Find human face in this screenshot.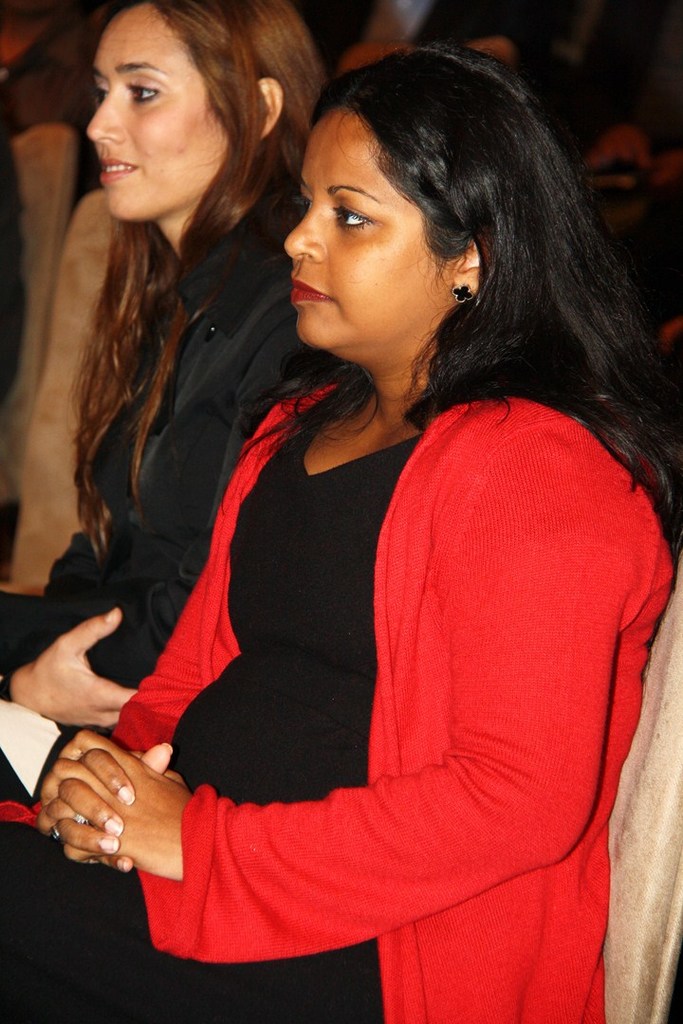
The bounding box for human face is BBox(83, 24, 210, 218).
